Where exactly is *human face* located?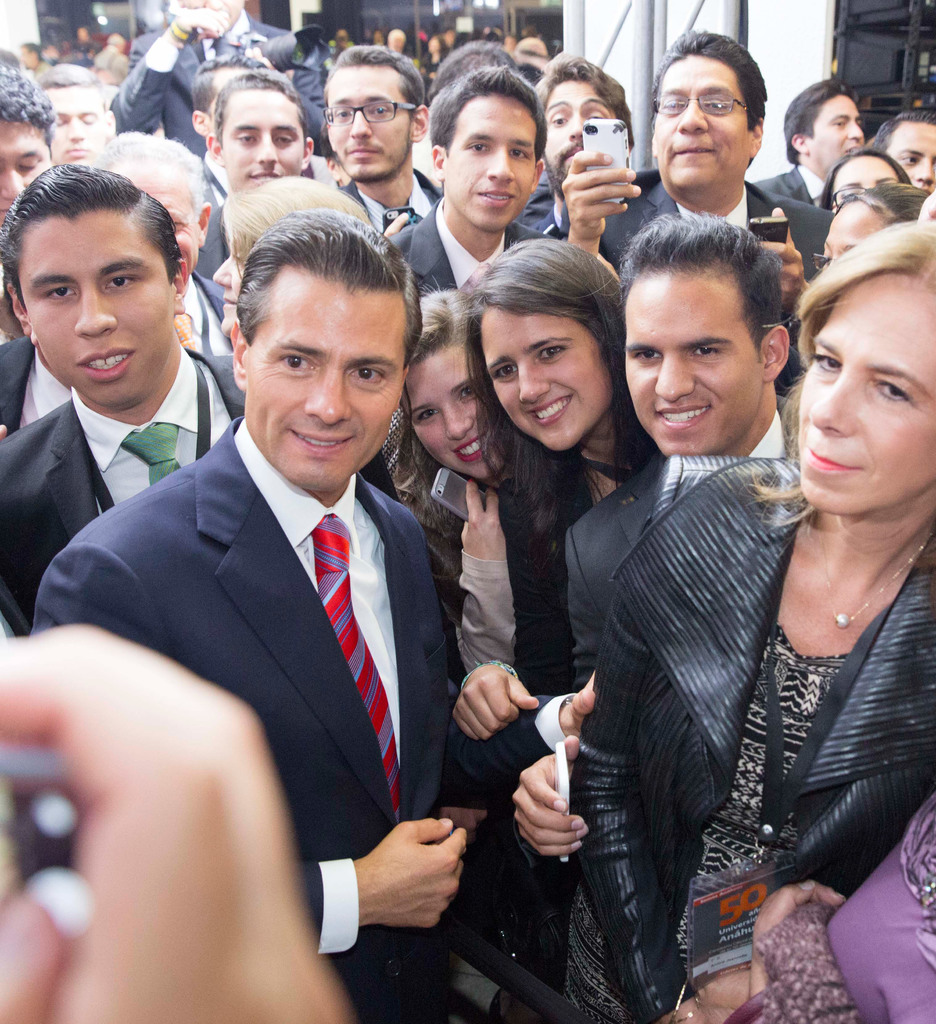
Its bounding box is 321,60,417,186.
